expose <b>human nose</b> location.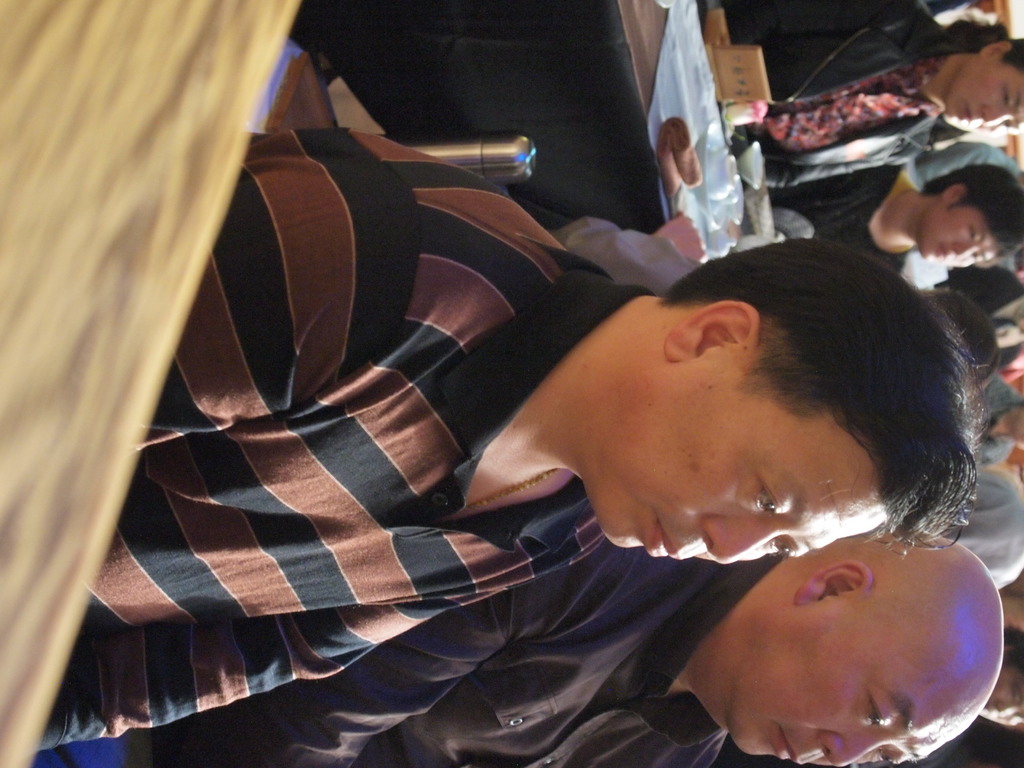
Exposed at (left=990, top=700, right=1017, bottom=719).
